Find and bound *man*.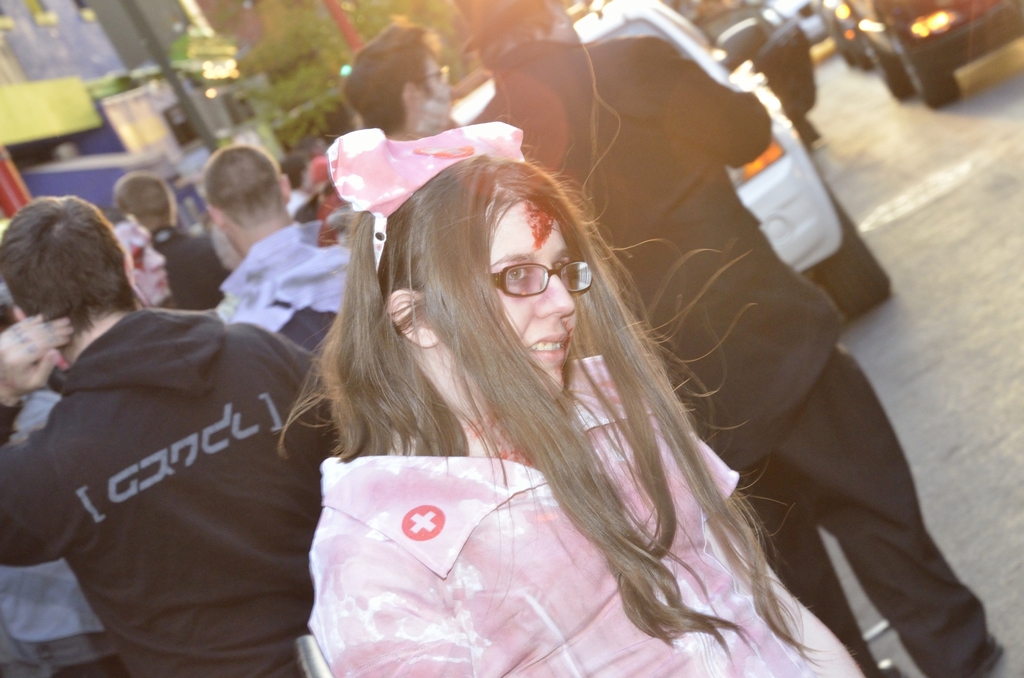
Bound: bbox=(0, 191, 337, 673).
